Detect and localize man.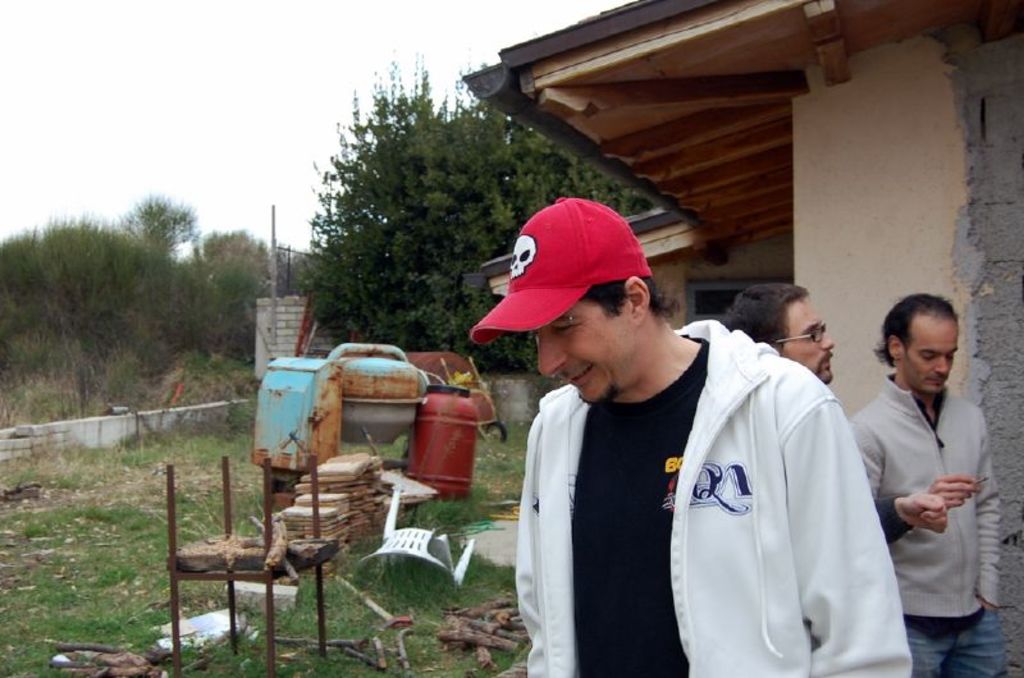
Localized at (492,219,931,663).
